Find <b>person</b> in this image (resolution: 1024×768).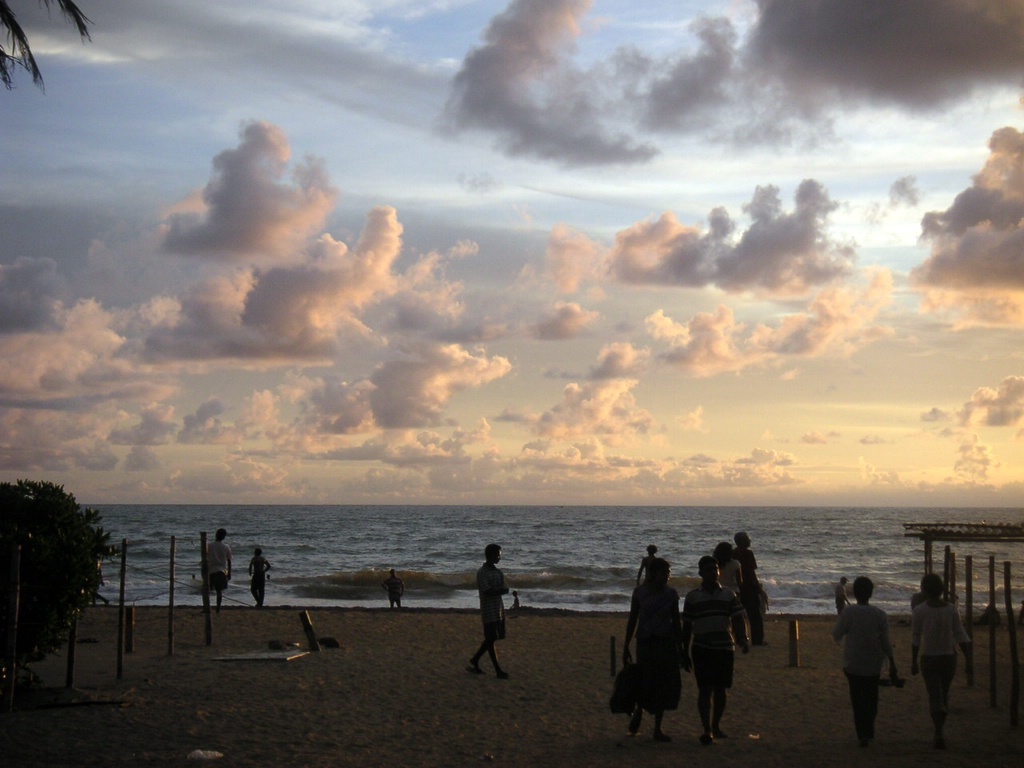
x1=469, y1=536, x2=511, y2=682.
